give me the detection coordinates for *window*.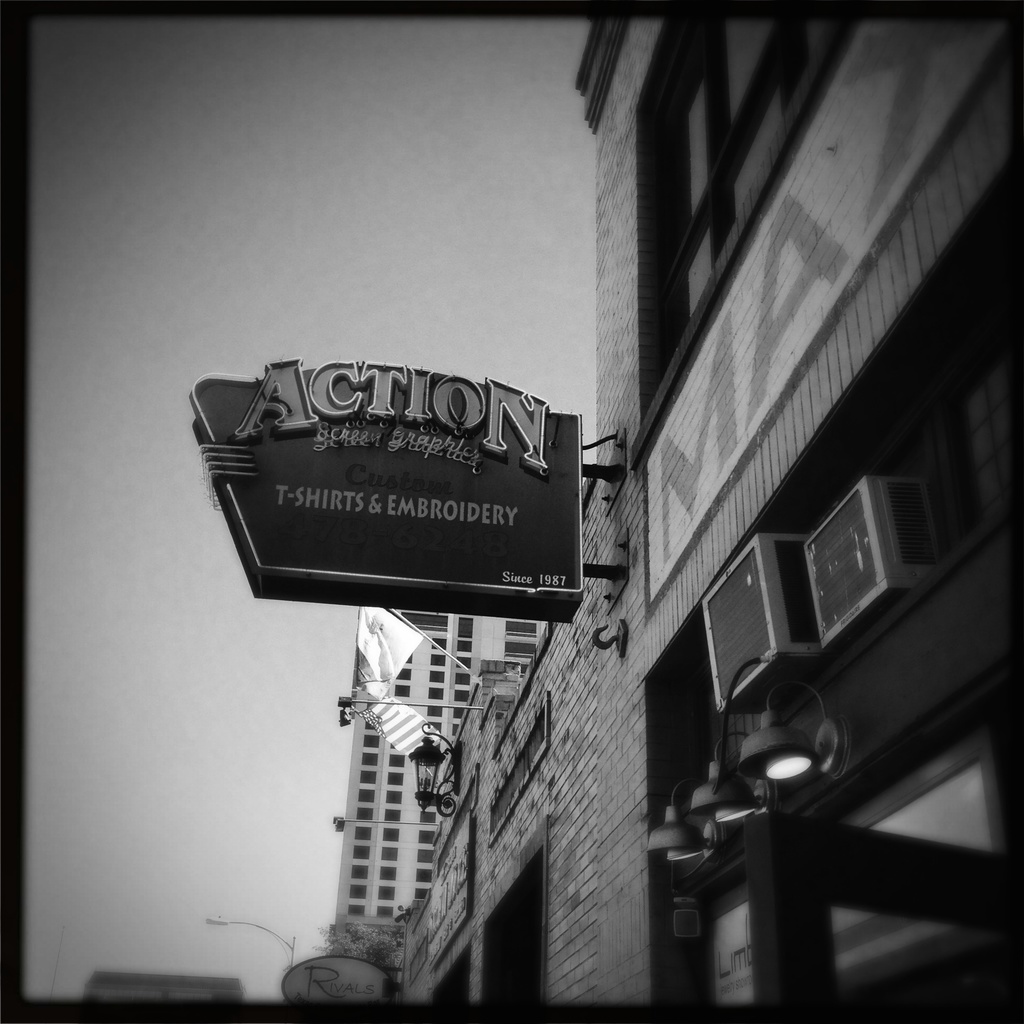
<region>352, 841, 368, 857</region>.
